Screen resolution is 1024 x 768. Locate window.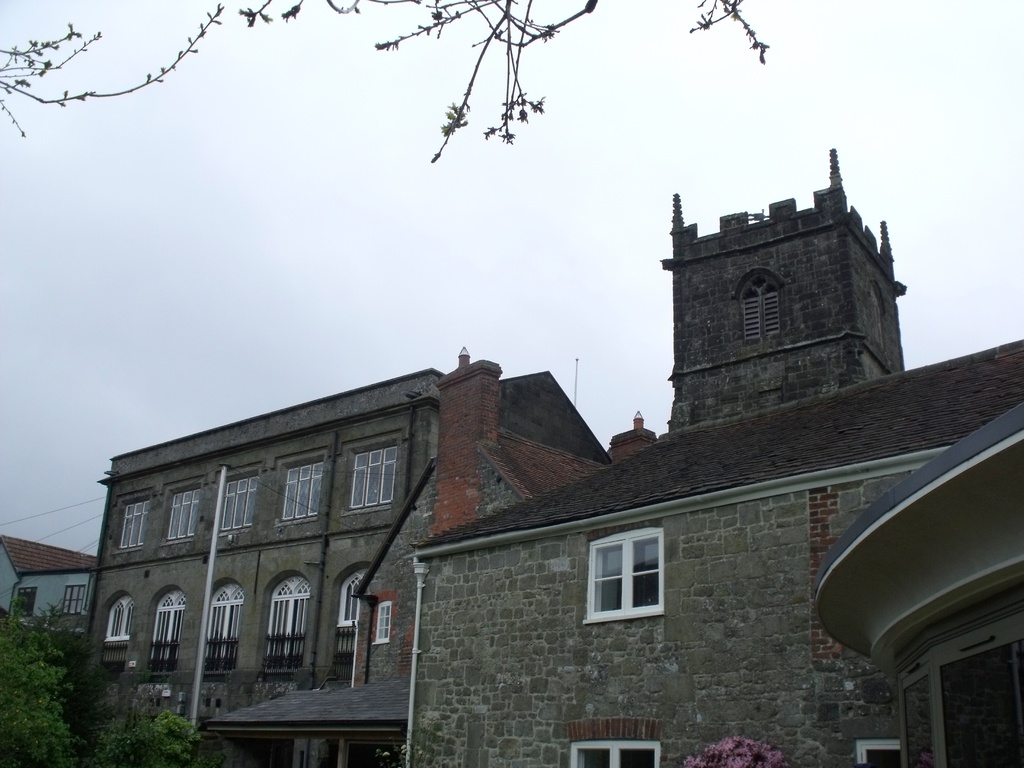
373/601/396/641.
